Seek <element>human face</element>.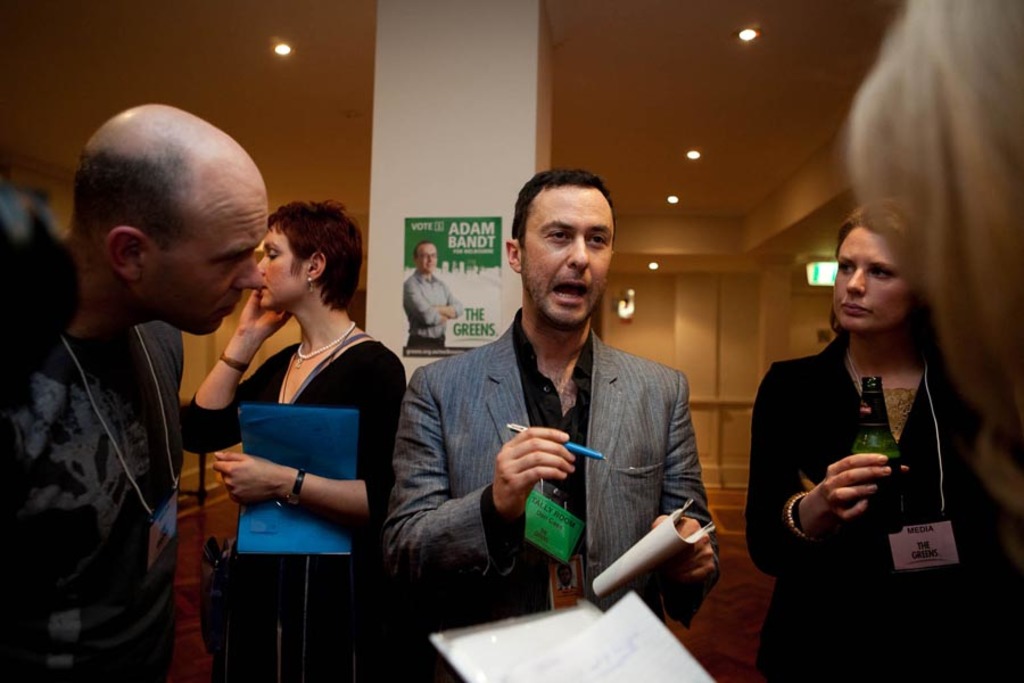
(x1=416, y1=244, x2=439, y2=273).
